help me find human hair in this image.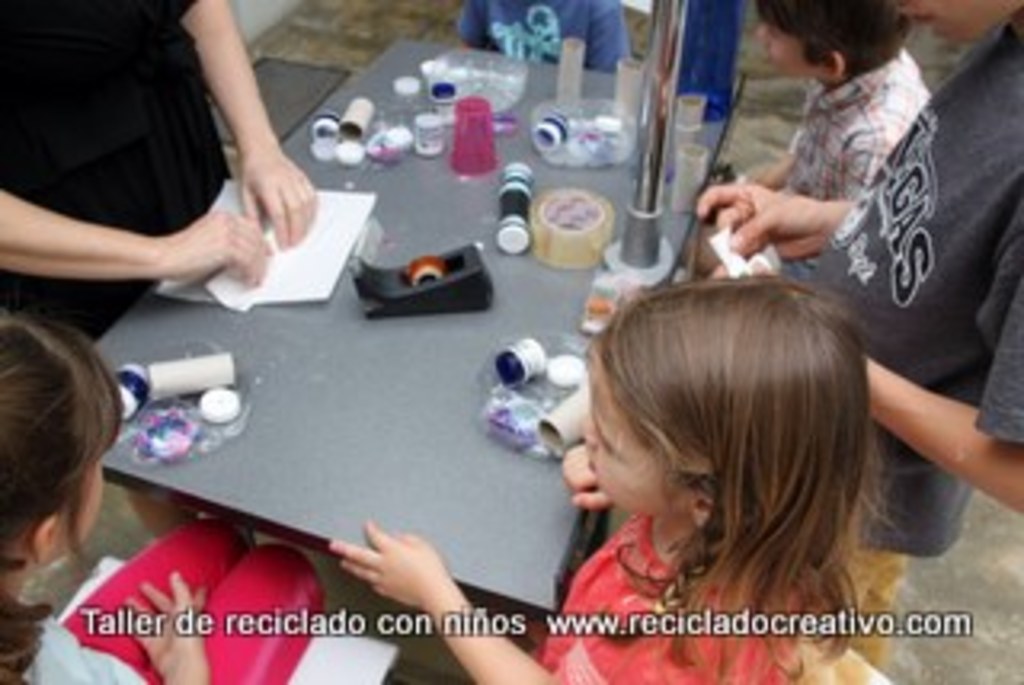
Found it: x1=550, y1=269, x2=899, y2=608.
